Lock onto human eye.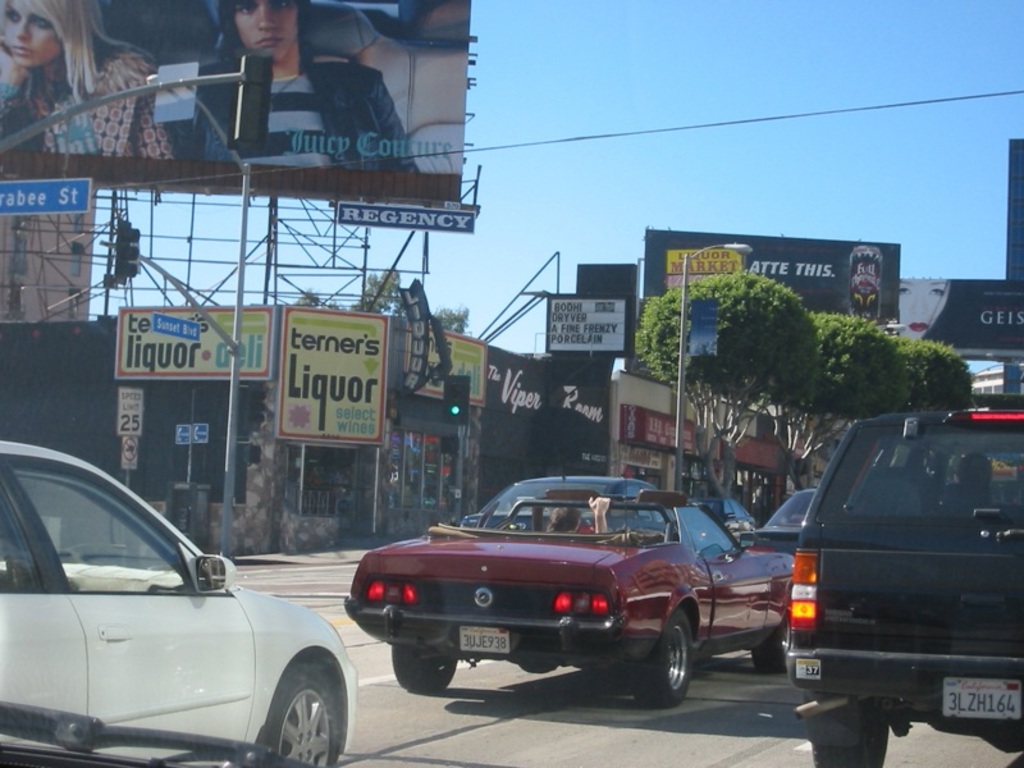
Locked: <bbox>927, 282, 946, 301</bbox>.
